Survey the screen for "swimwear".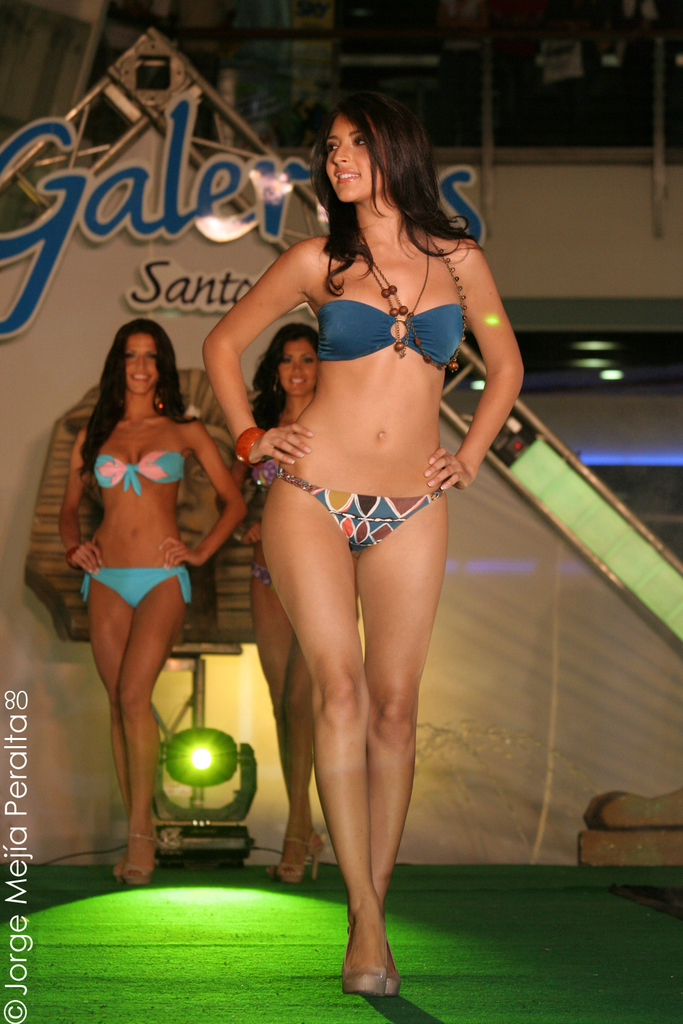
Survey found: (273, 467, 451, 561).
